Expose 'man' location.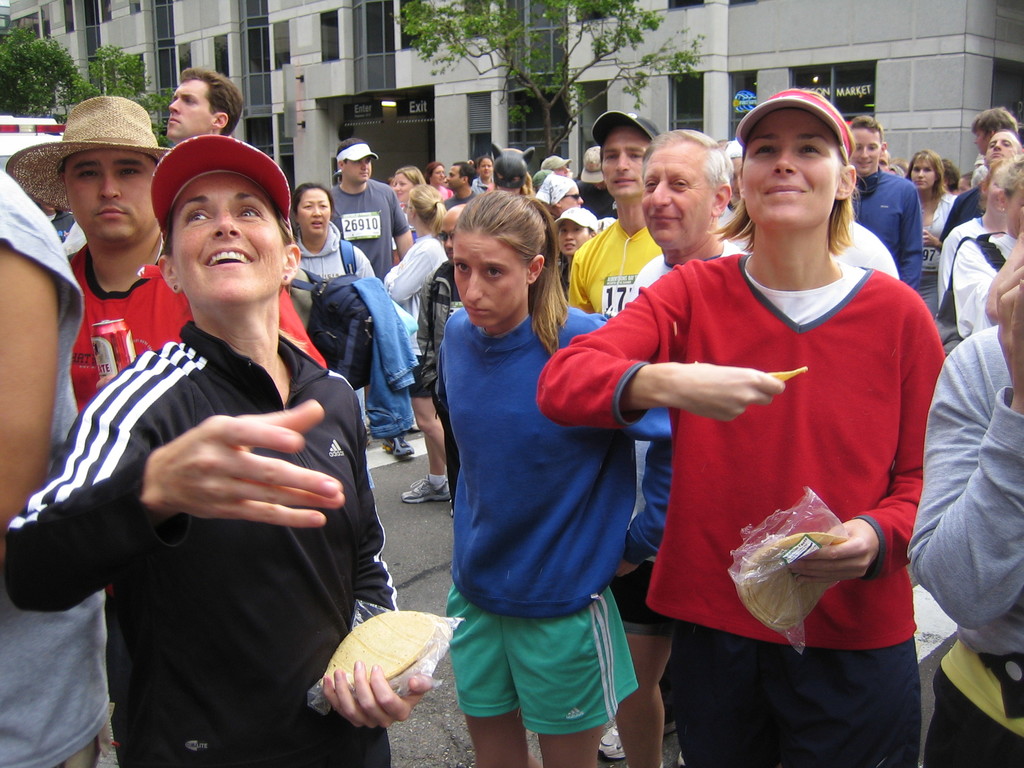
Exposed at [2,92,334,413].
